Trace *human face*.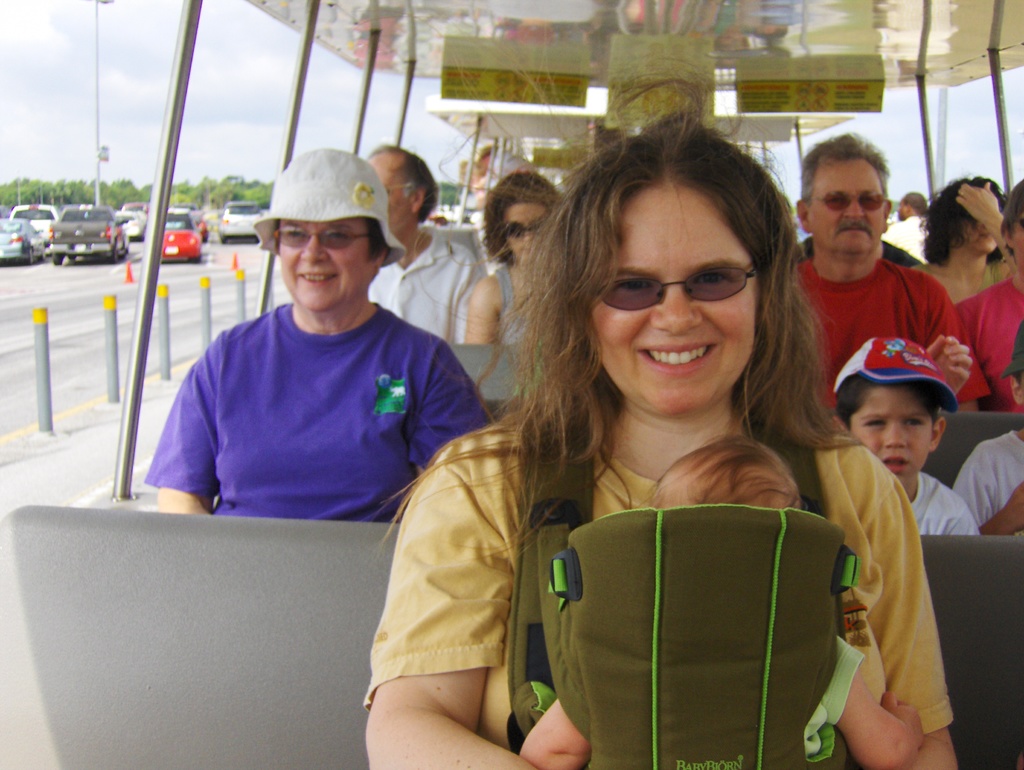
Traced to [left=505, top=204, right=551, bottom=249].
